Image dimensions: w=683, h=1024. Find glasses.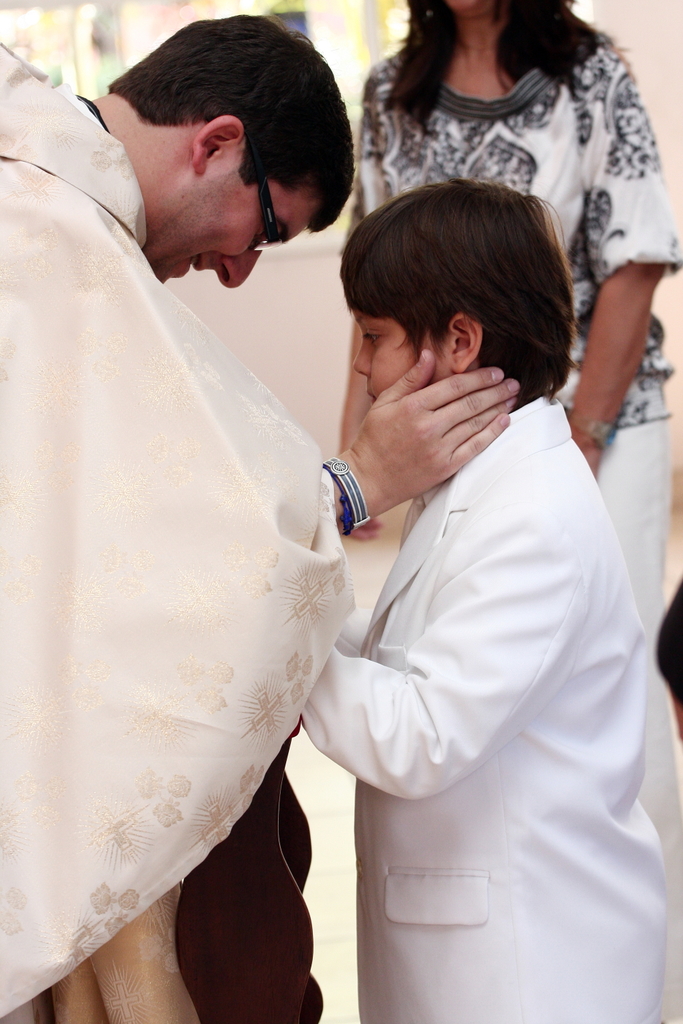
249/165/283/252.
